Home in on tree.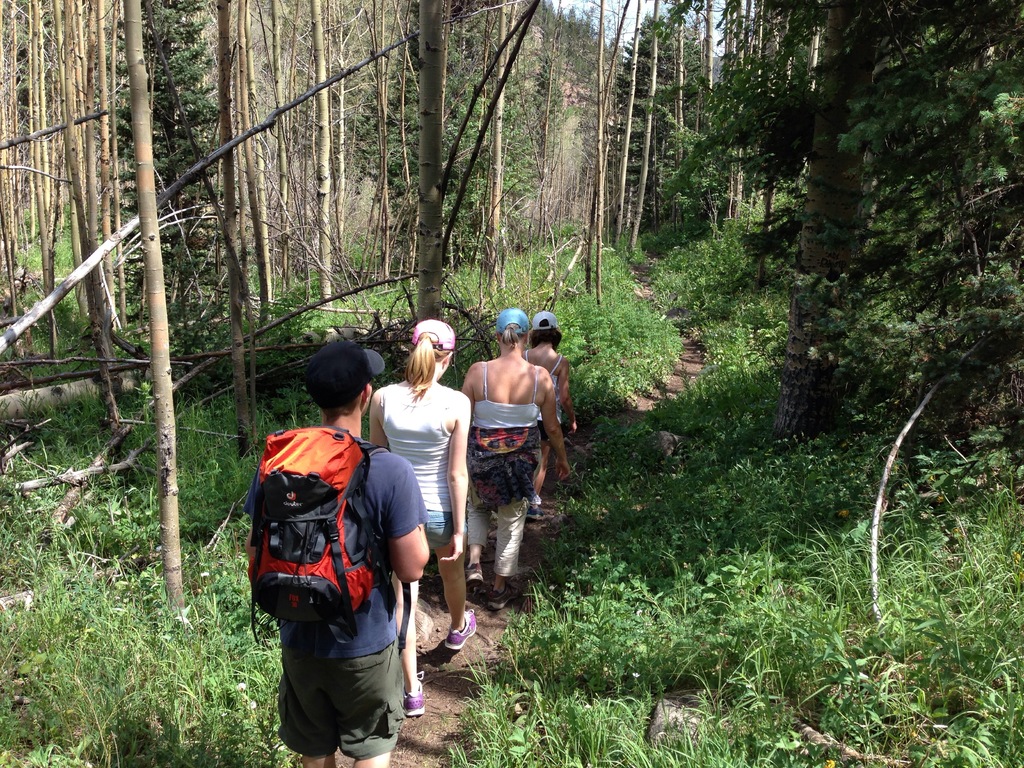
Homed in at box=[225, 0, 273, 286].
